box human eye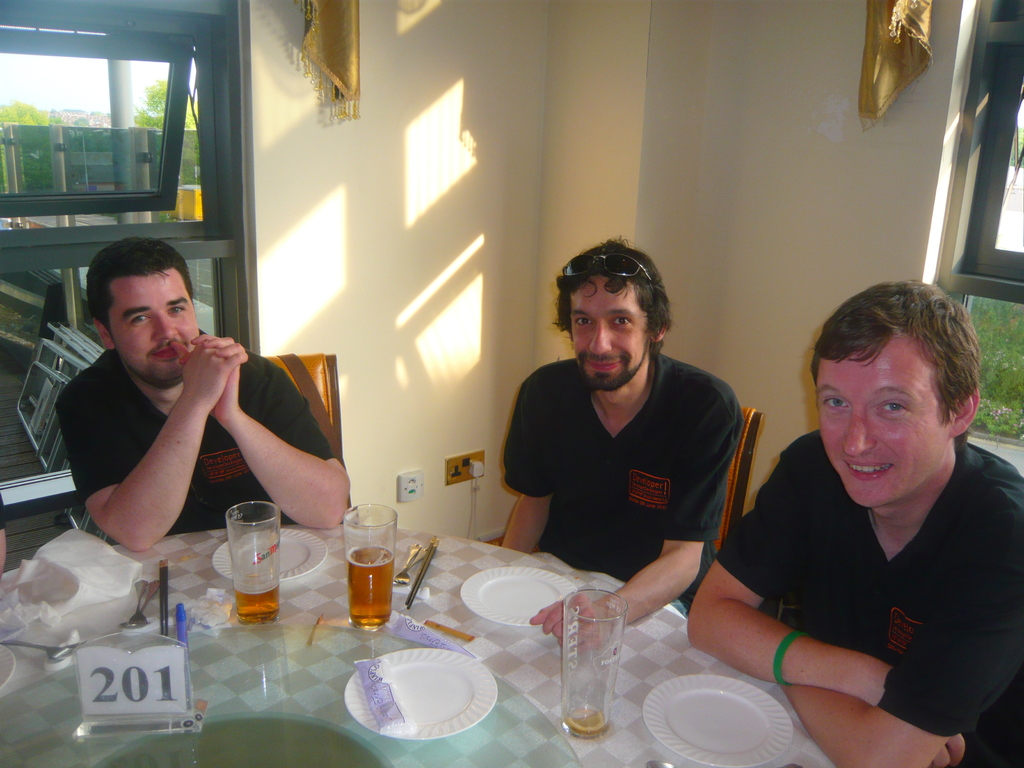
l=824, t=393, r=849, b=413
